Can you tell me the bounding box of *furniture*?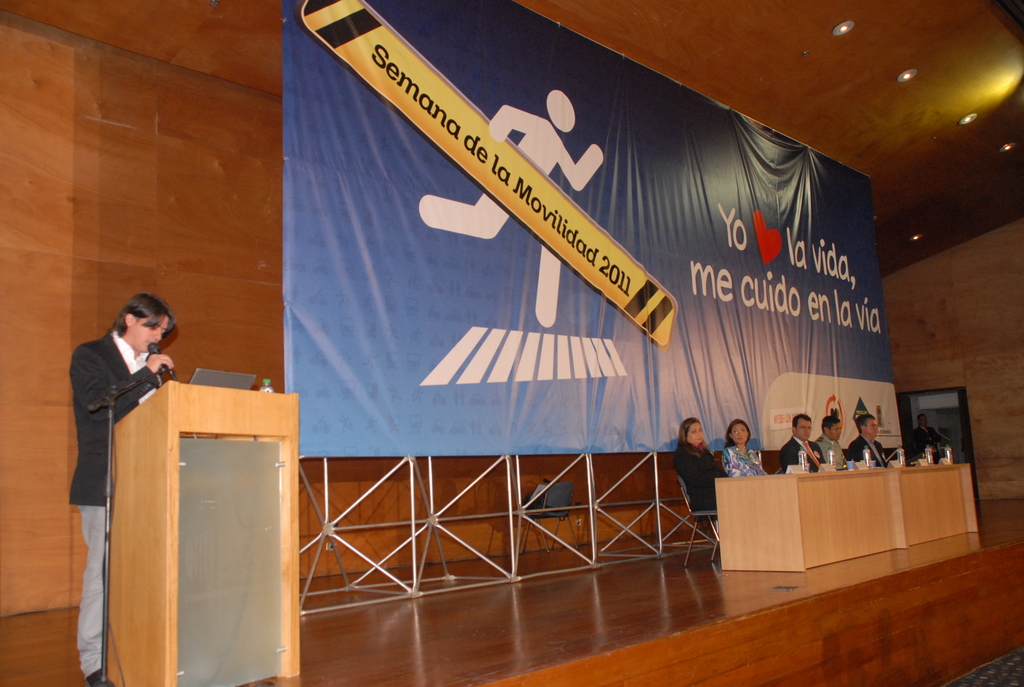
BBox(104, 379, 301, 686).
